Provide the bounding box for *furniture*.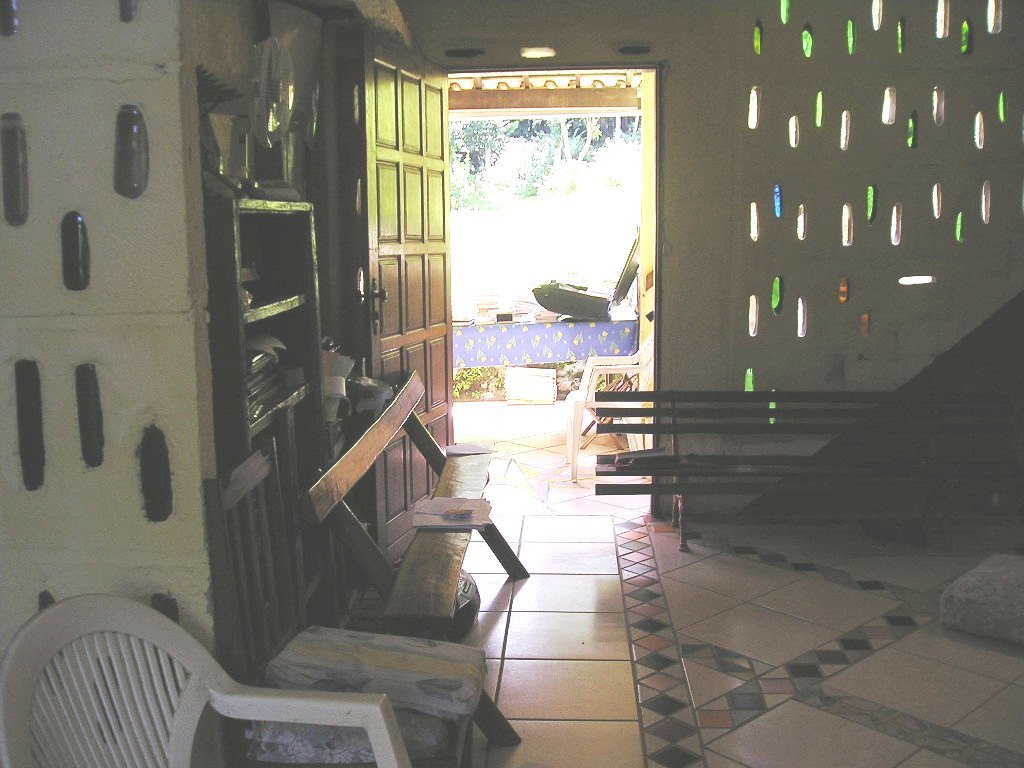
box=[305, 369, 530, 745].
